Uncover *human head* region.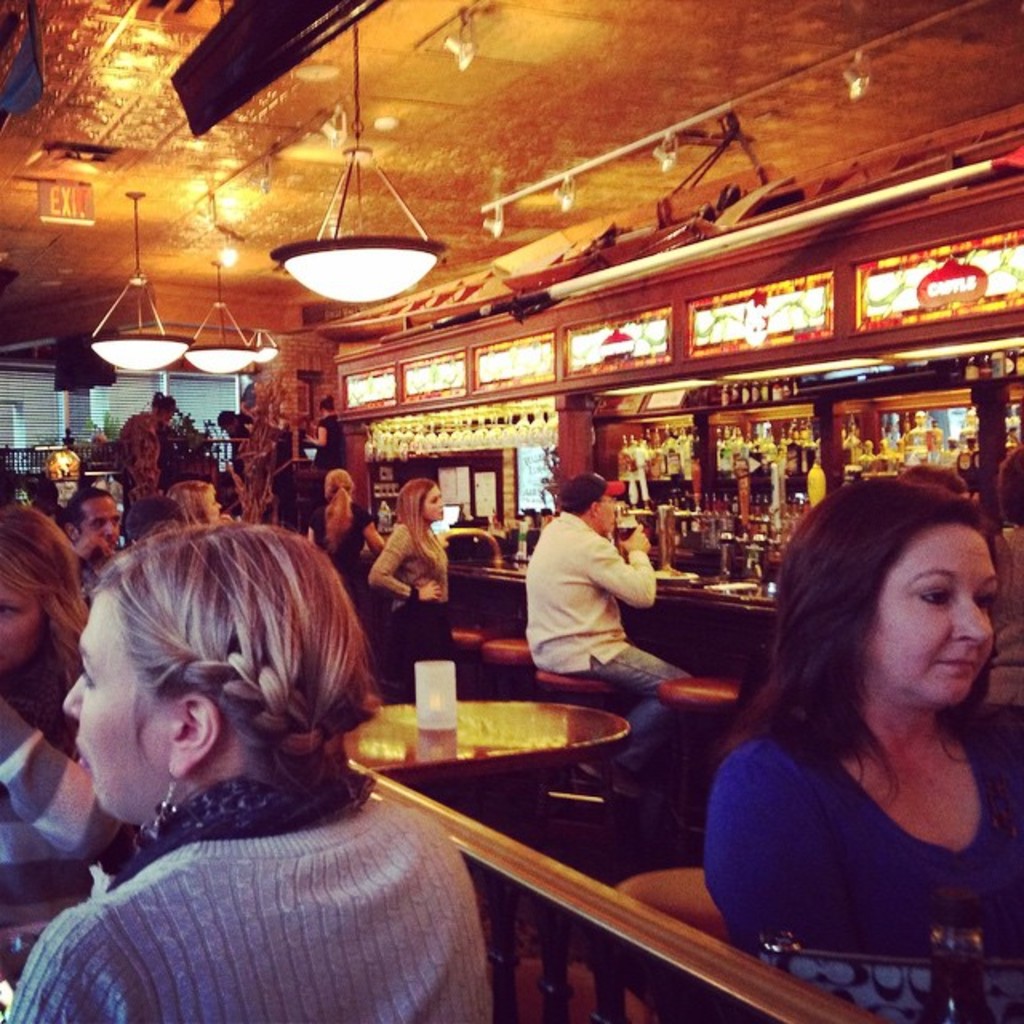
Uncovered: crop(64, 493, 128, 550).
